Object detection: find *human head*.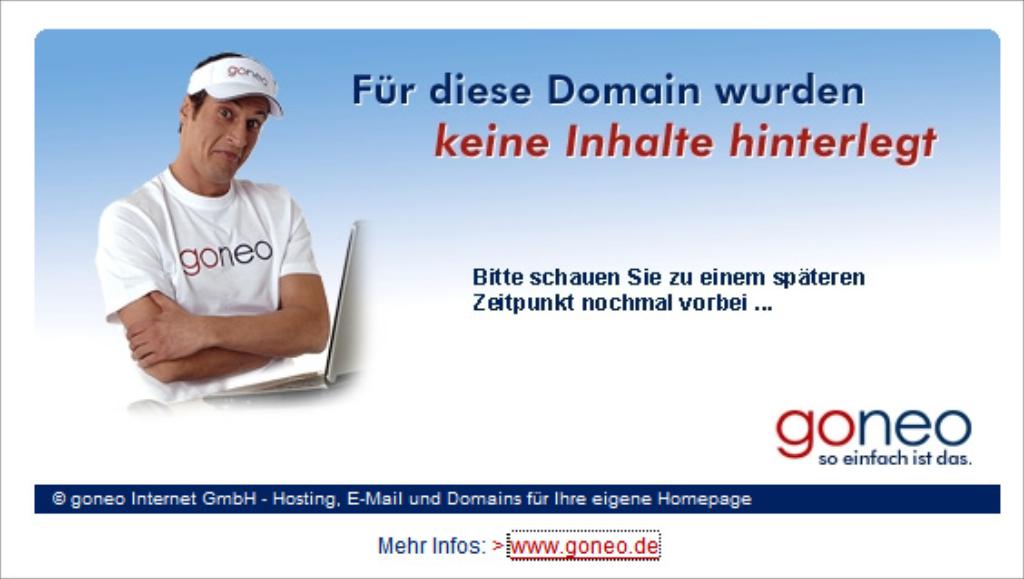
box(167, 44, 280, 183).
